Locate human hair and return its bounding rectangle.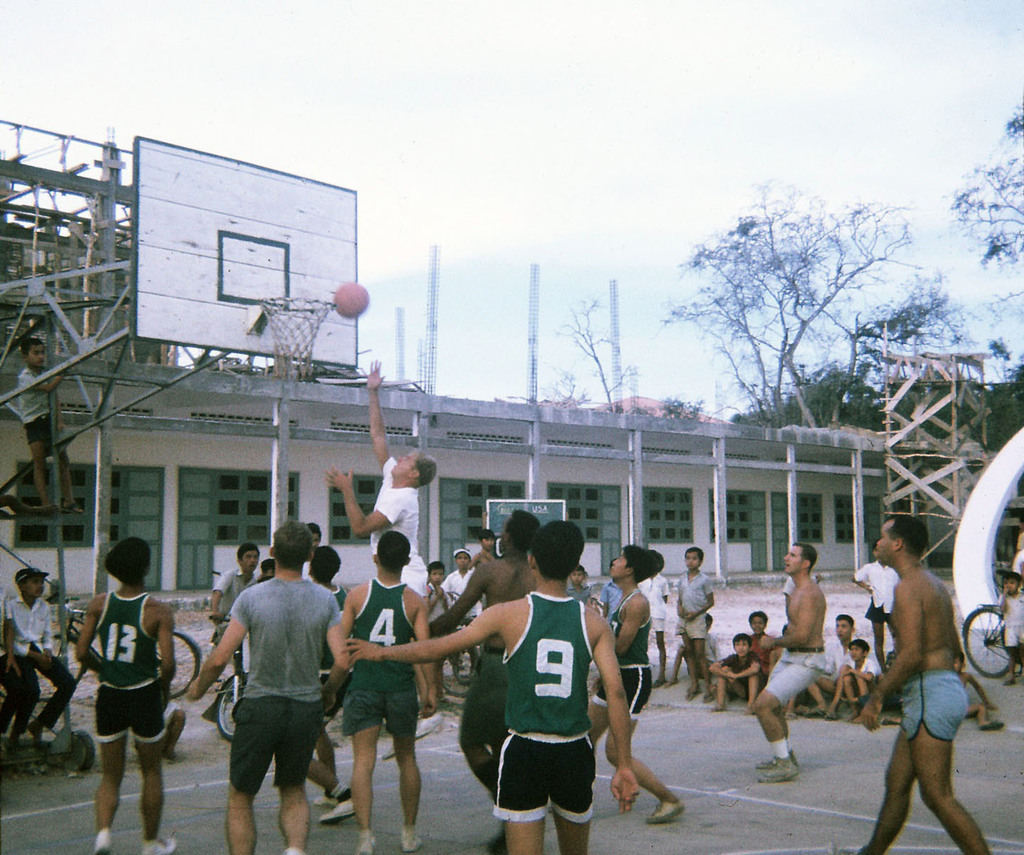
<box>683,544,705,566</box>.
